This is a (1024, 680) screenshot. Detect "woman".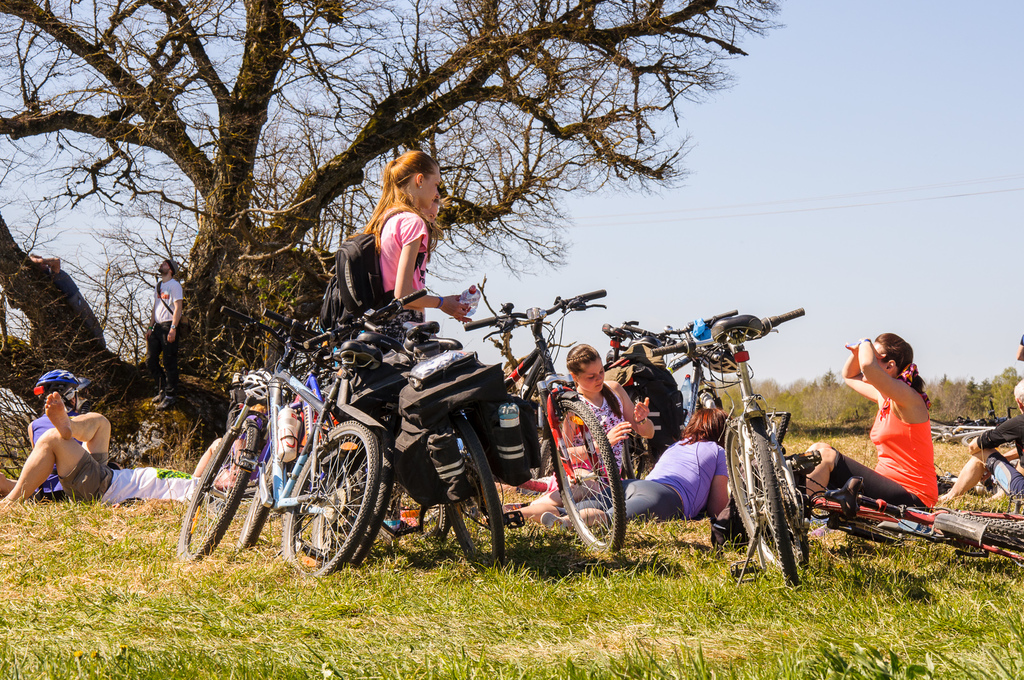
(left=358, top=151, right=470, bottom=533).
